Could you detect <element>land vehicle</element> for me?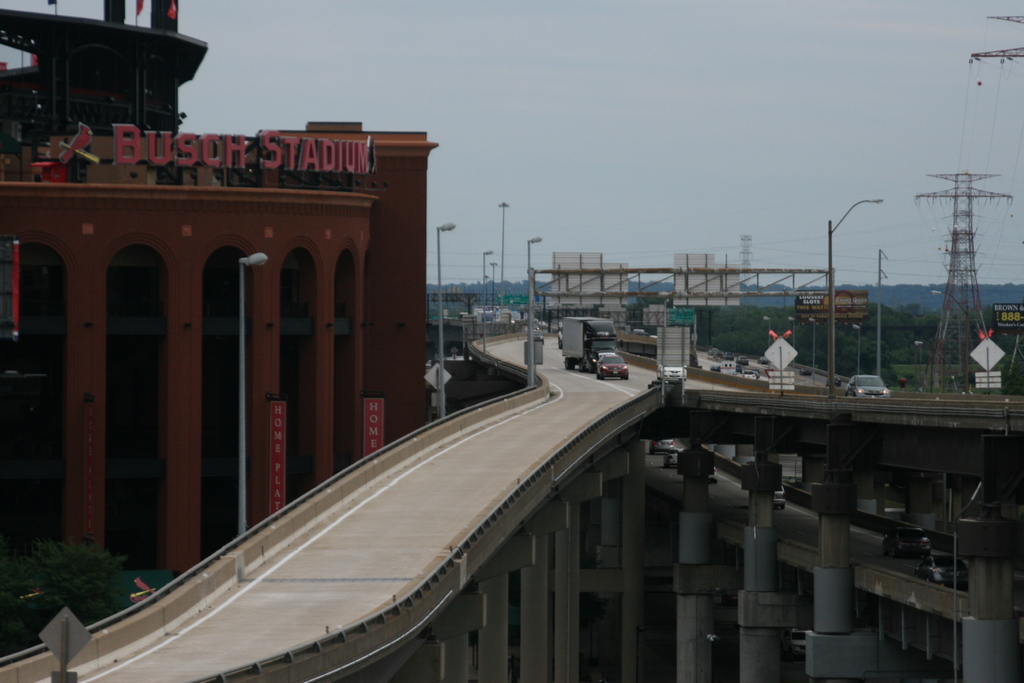
Detection result: box(665, 451, 676, 466).
